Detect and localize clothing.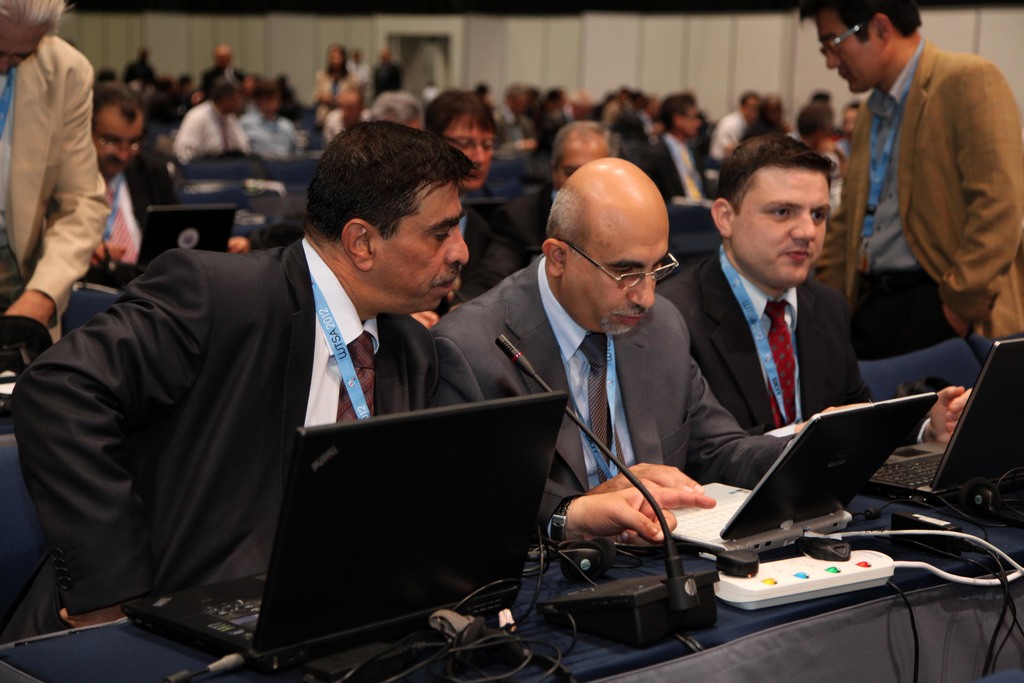
Localized at [434, 257, 791, 547].
